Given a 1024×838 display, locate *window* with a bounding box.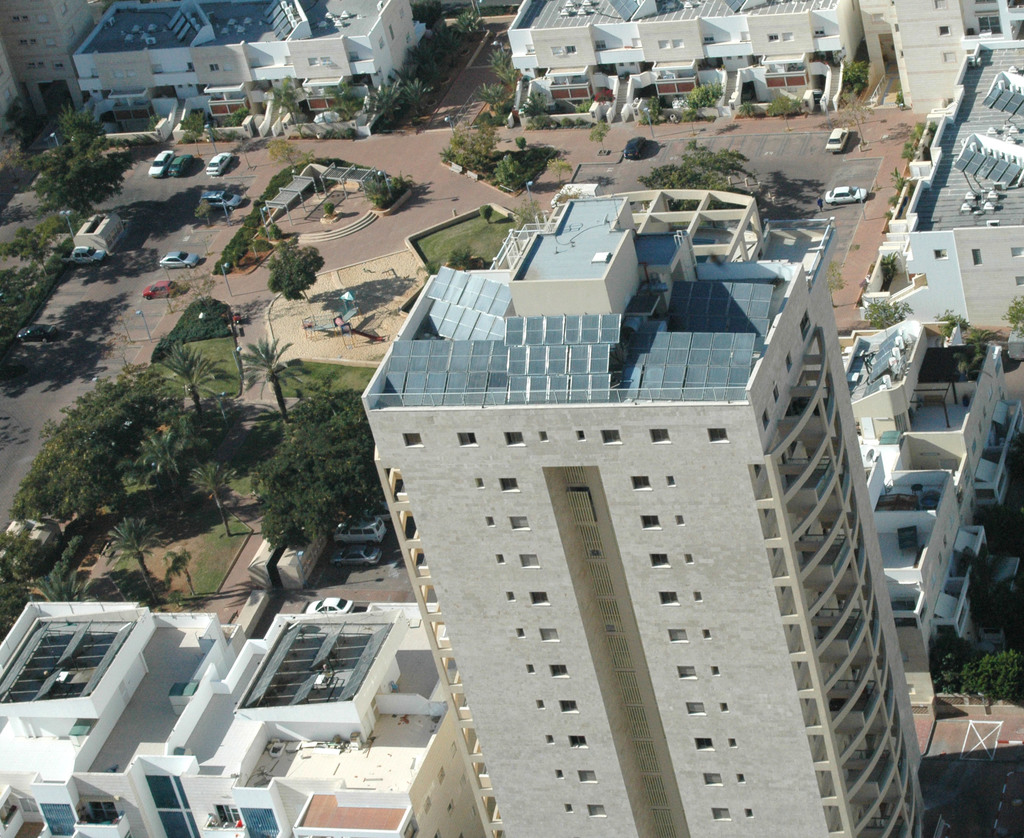
Located: Rect(527, 665, 534, 674).
